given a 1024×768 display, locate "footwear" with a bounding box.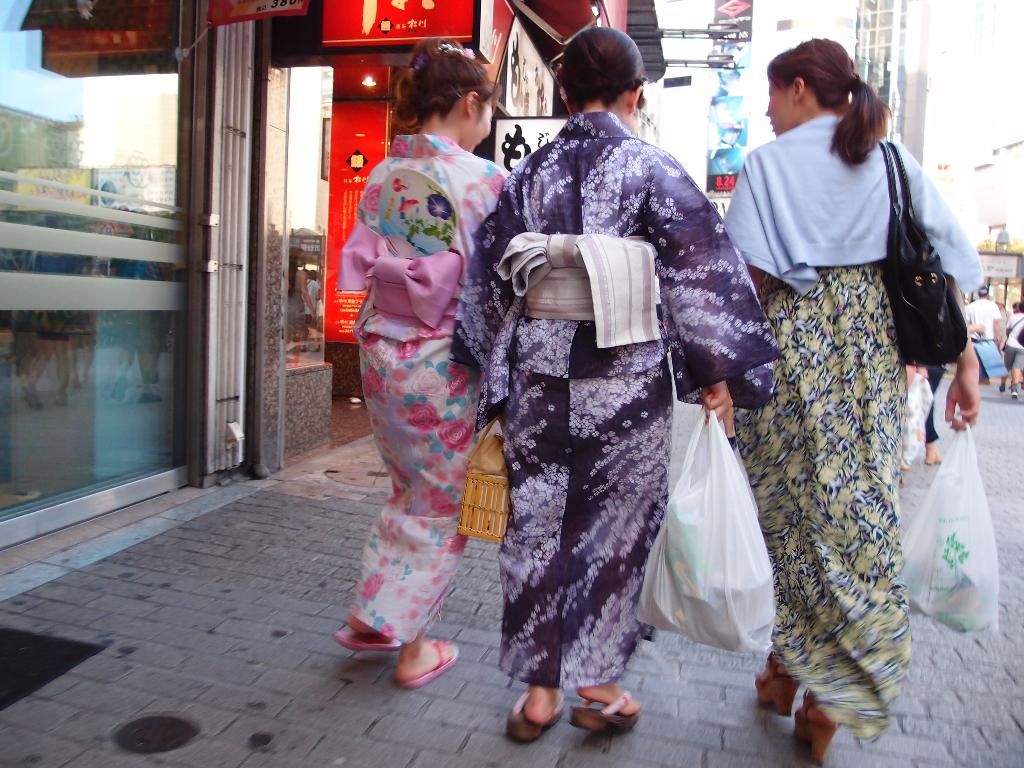
Located: l=794, t=687, r=851, b=758.
